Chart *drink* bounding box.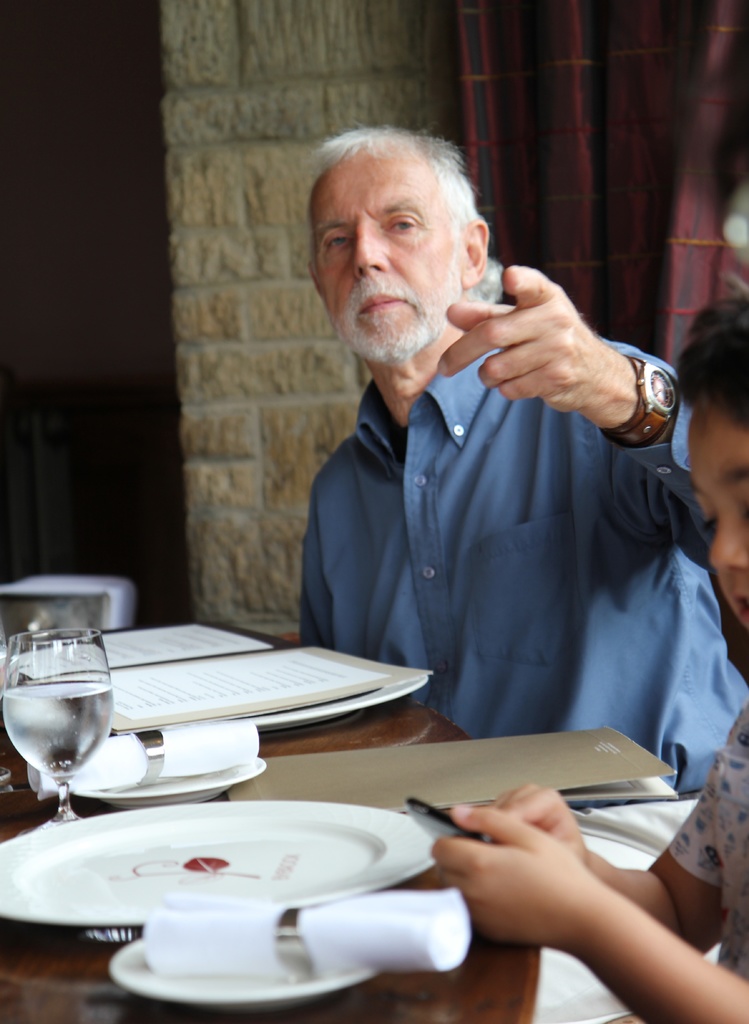
Charted: crop(17, 643, 122, 830).
